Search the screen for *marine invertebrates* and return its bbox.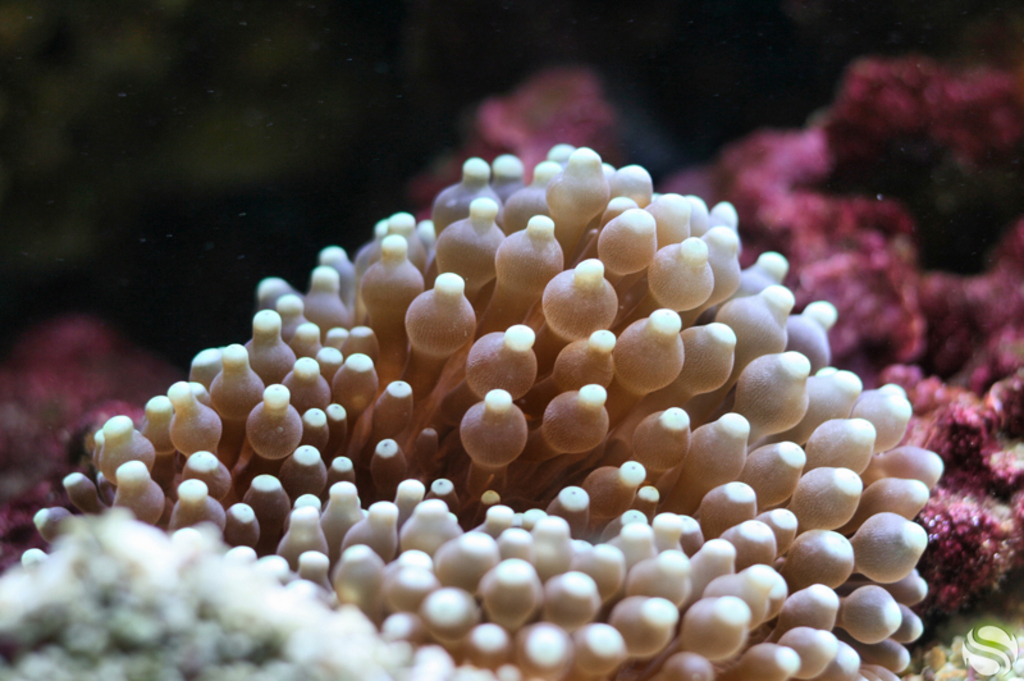
Found: Rect(22, 138, 897, 680).
